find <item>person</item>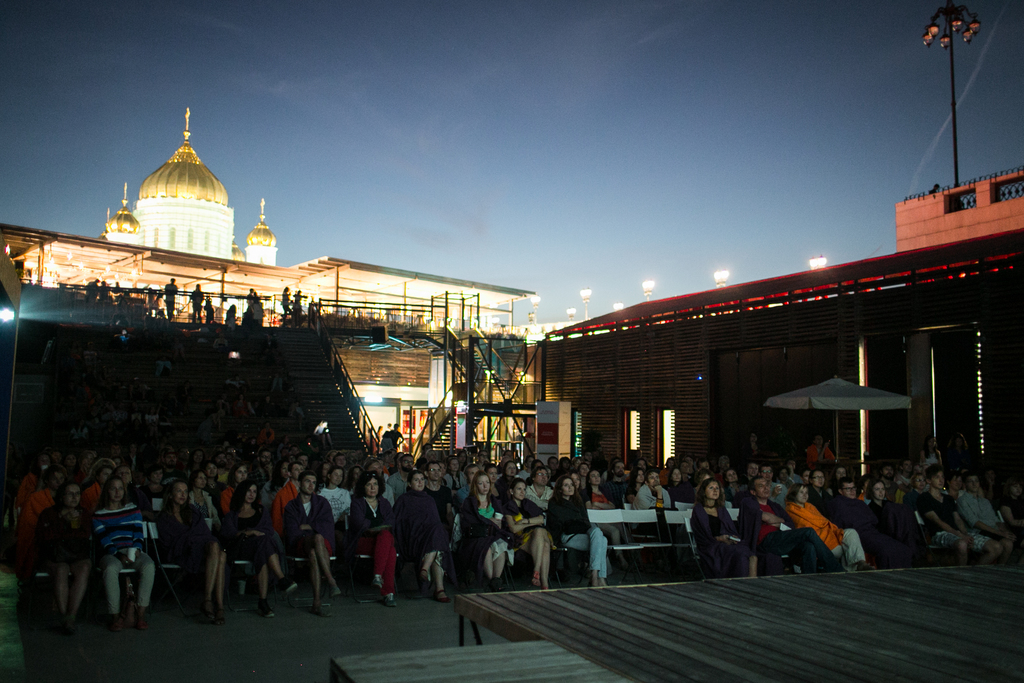
left=251, top=450, right=275, bottom=491
